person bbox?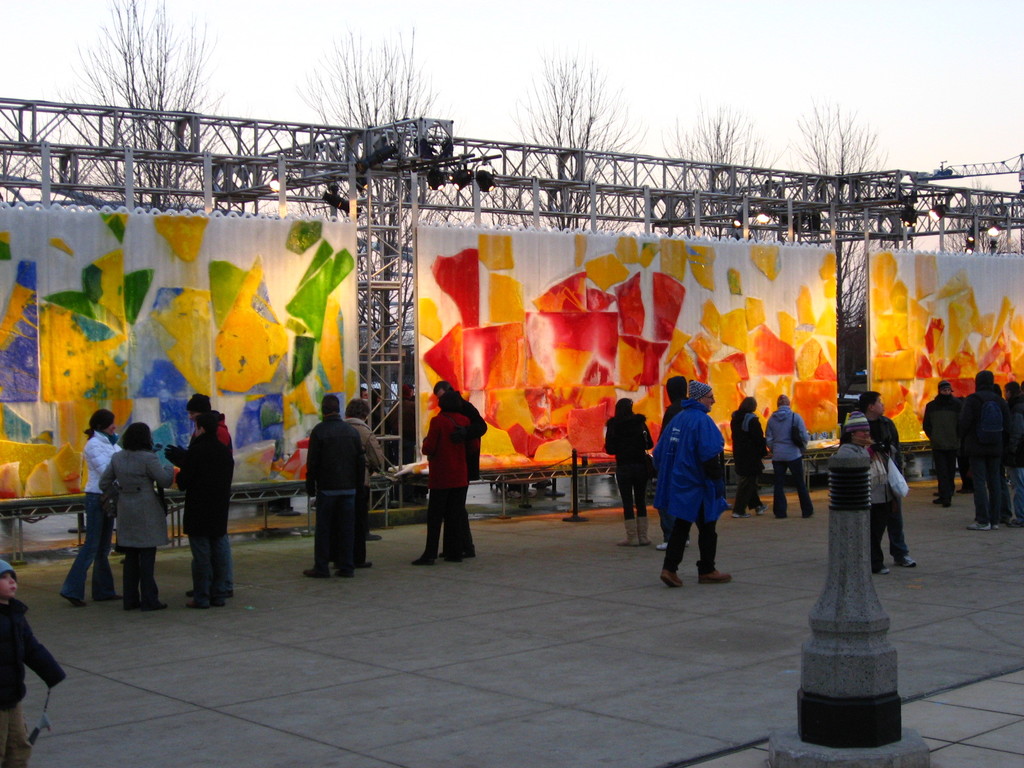
[left=419, top=398, right=466, bottom=563]
